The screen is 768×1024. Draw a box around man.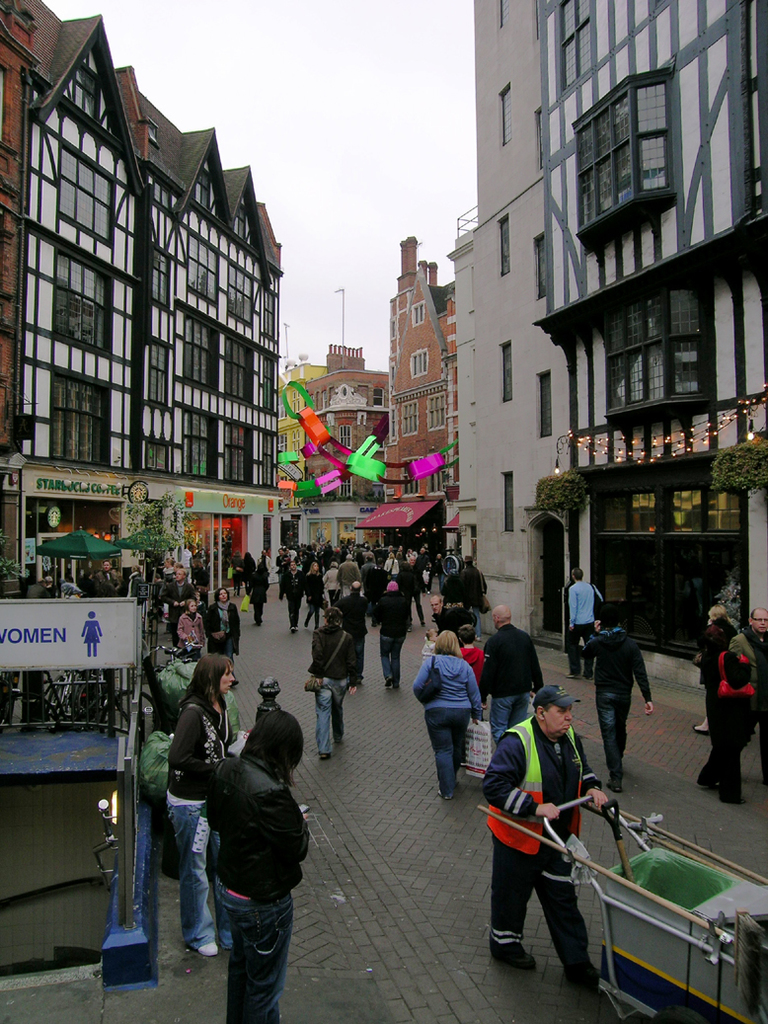
(564,568,600,683).
